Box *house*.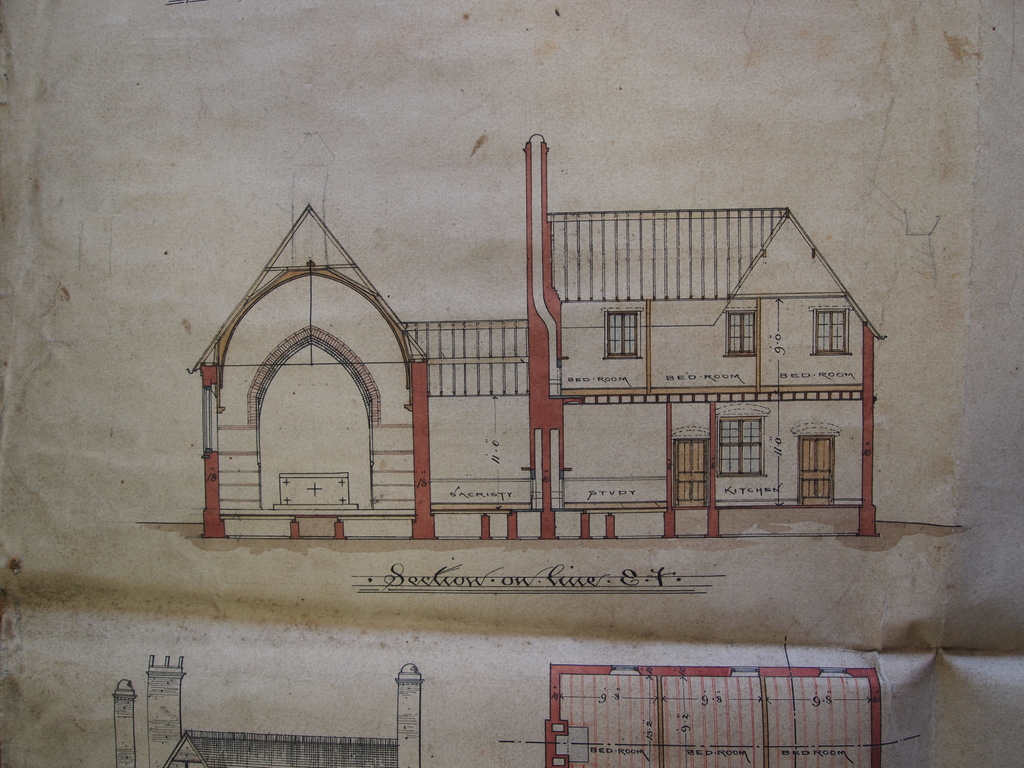
(left=191, top=129, right=883, bottom=543).
